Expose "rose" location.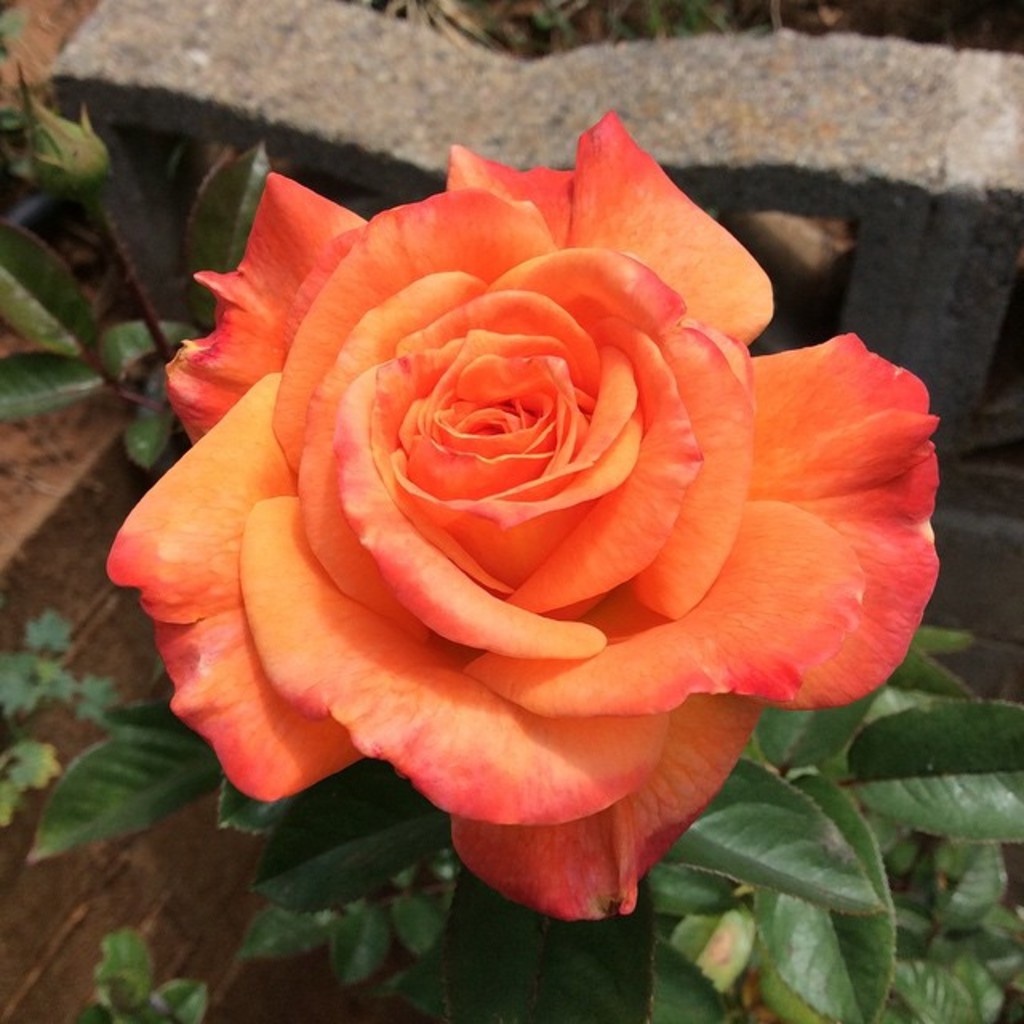
Exposed at [left=101, top=109, right=944, bottom=923].
